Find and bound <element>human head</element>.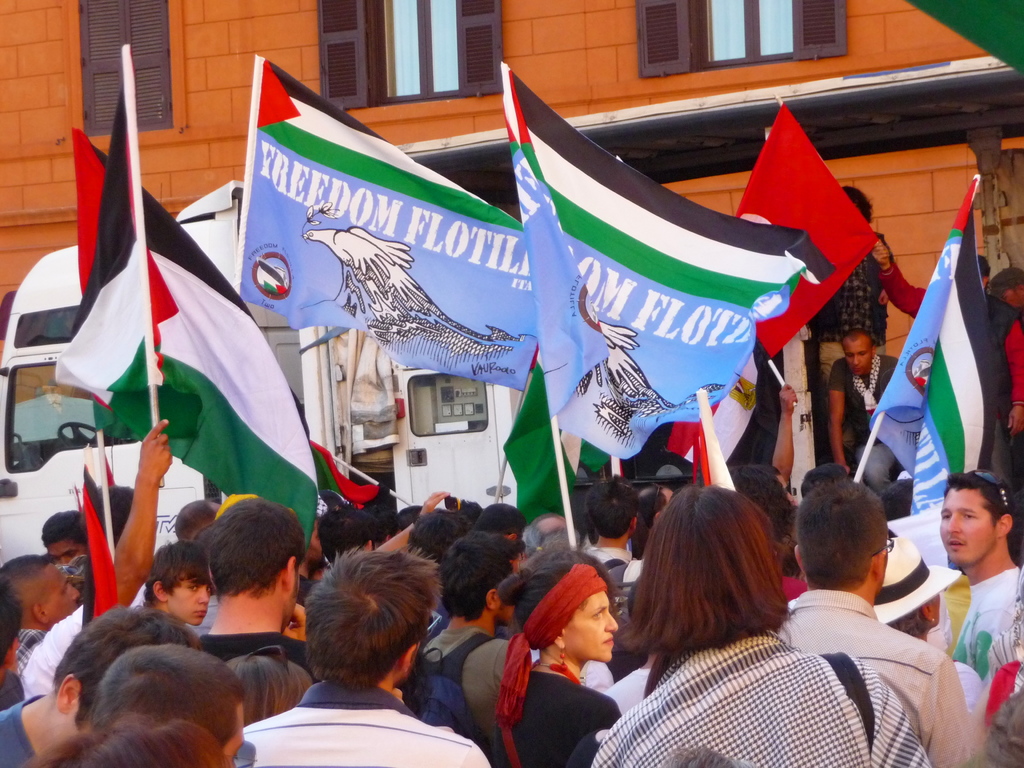
Bound: <region>470, 500, 527, 544</region>.
